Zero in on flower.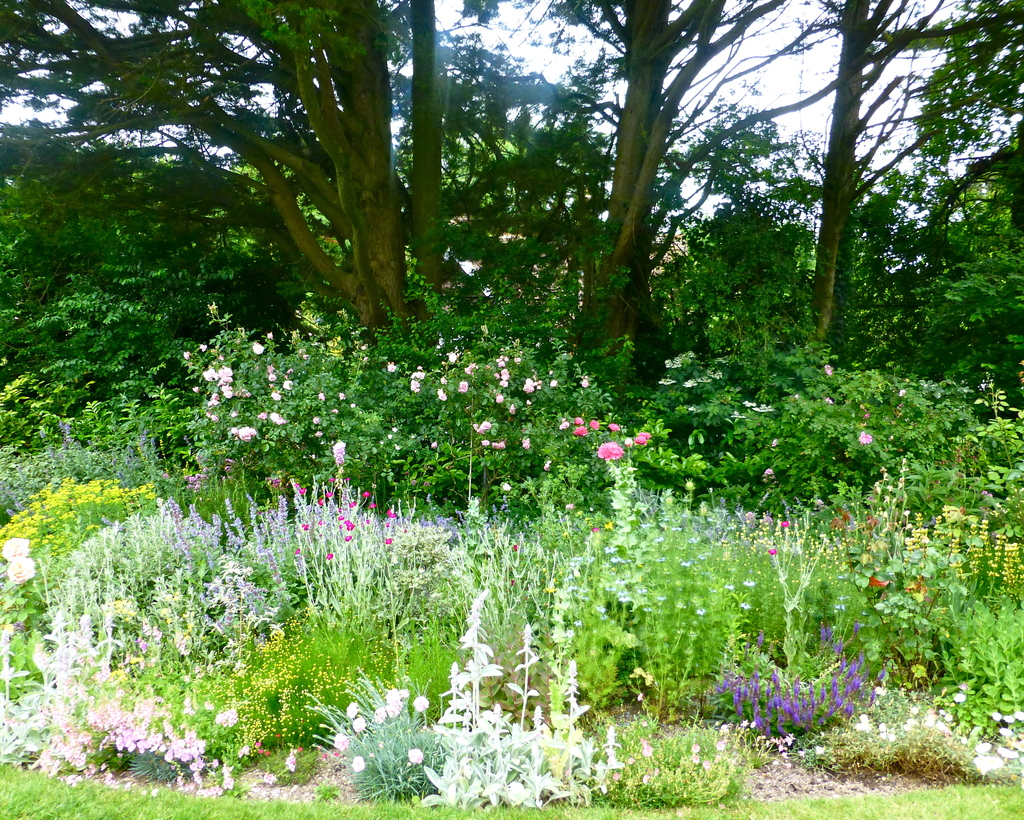
Zeroed in: box(183, 349, 190, 362).
